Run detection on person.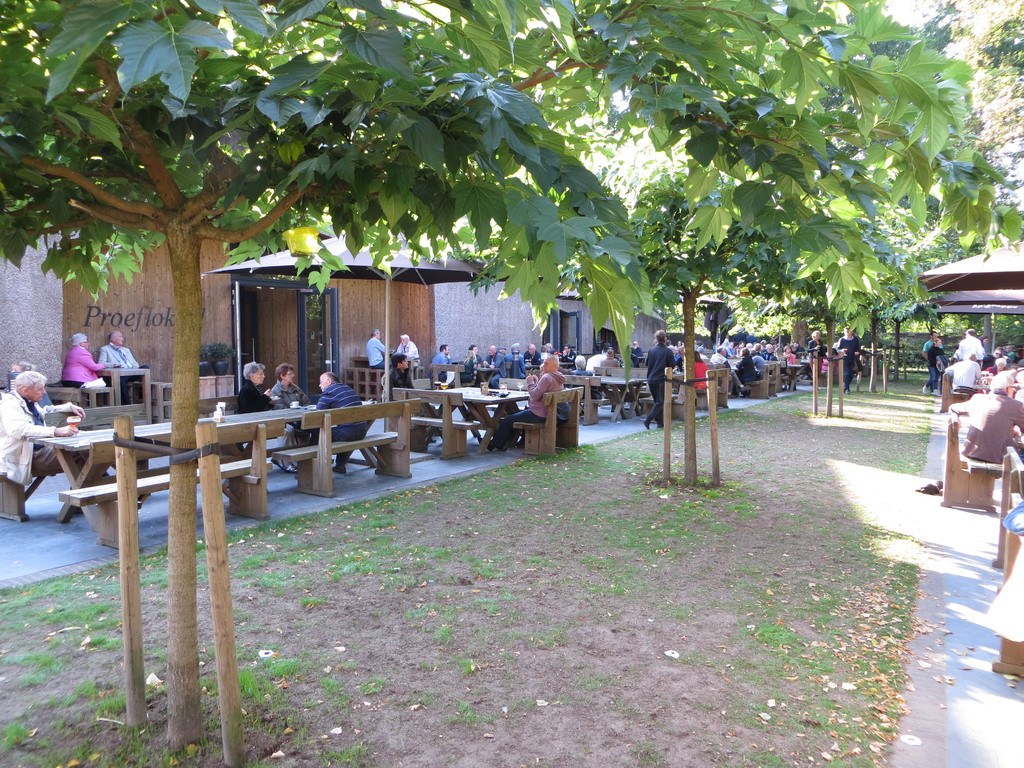
Result: detection(461, 342, 487, 385).
